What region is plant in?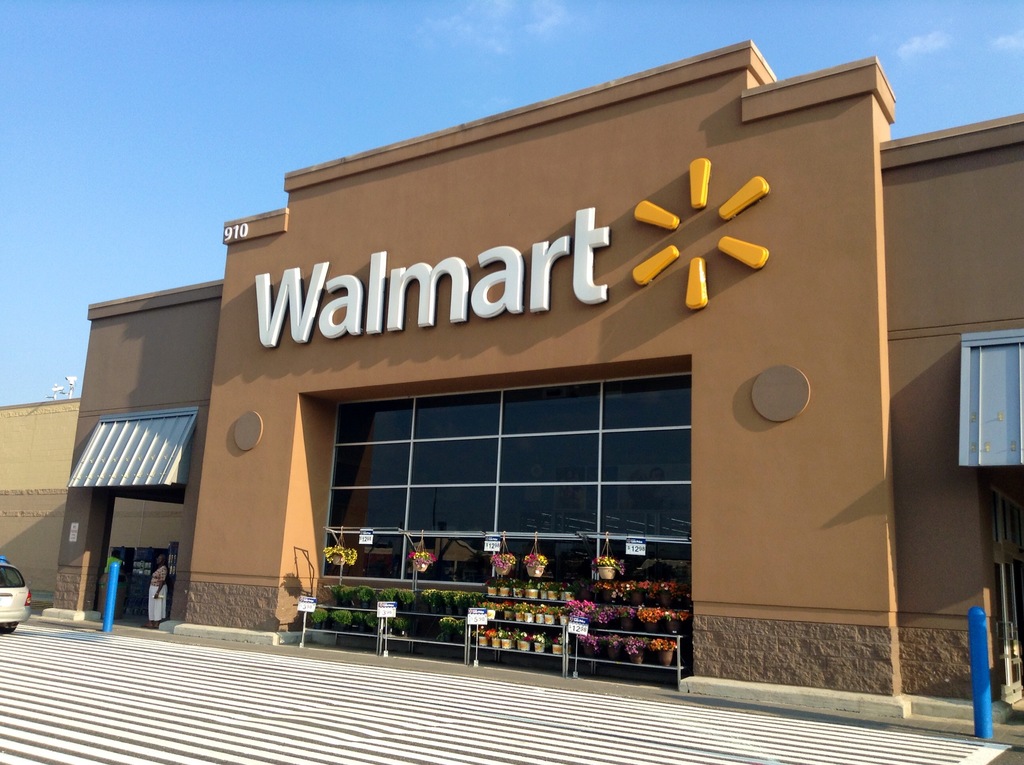
x1=476, y1=626, x2=492, y2=636.
